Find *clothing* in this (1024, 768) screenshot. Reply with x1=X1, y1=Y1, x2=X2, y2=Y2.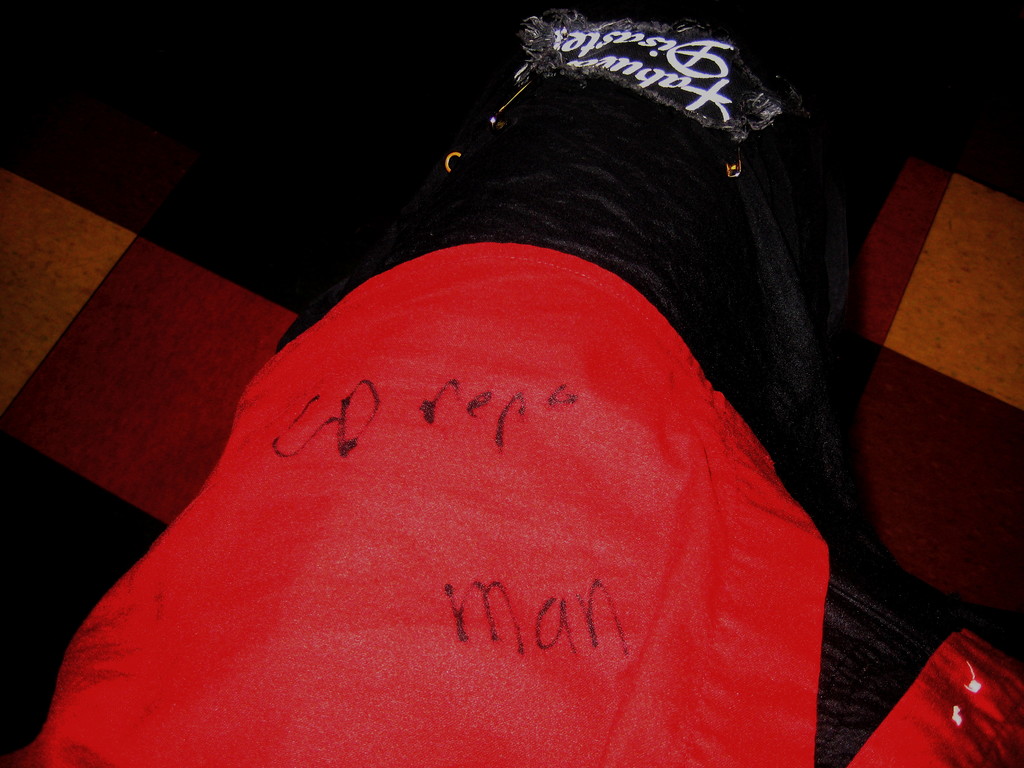
x1=0, y1=0, x2=1023, y2=767.
